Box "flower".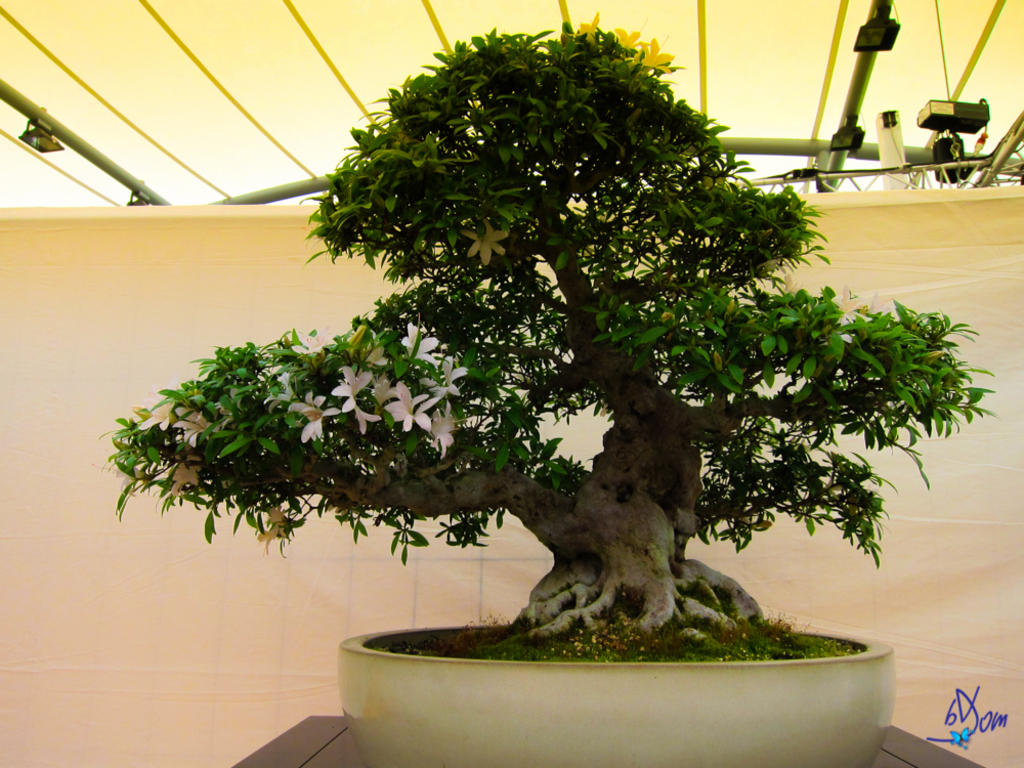
l=461, t=217, r=508, b=265.
